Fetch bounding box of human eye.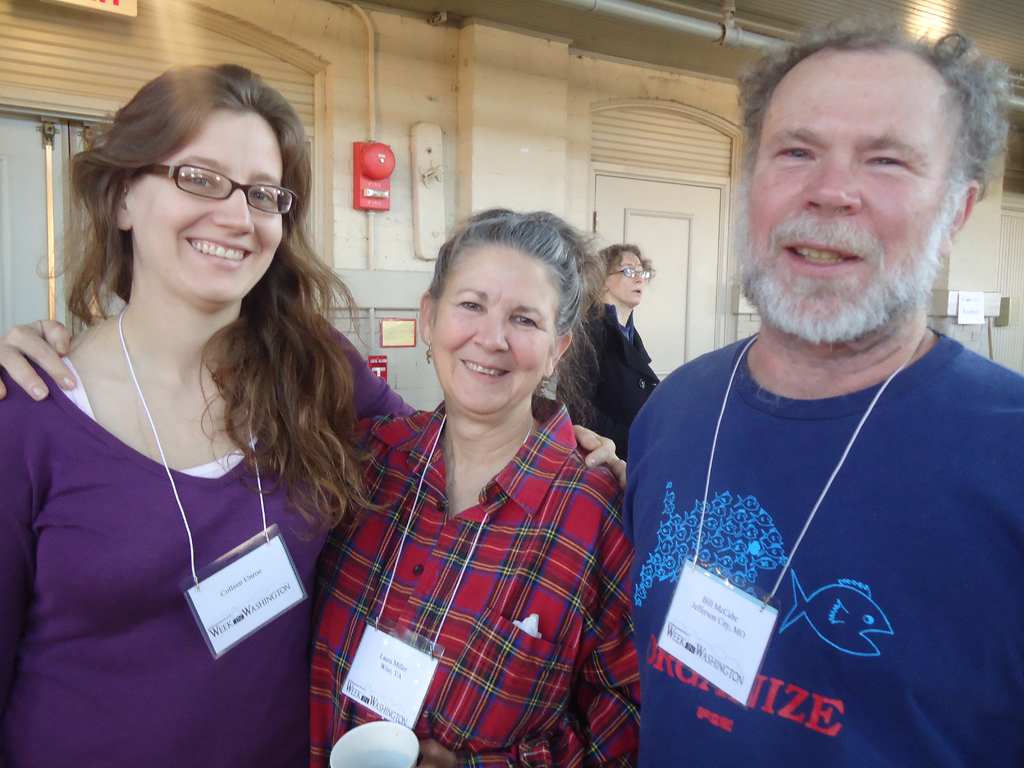
Bbox: (621, 267, 635, 276).
